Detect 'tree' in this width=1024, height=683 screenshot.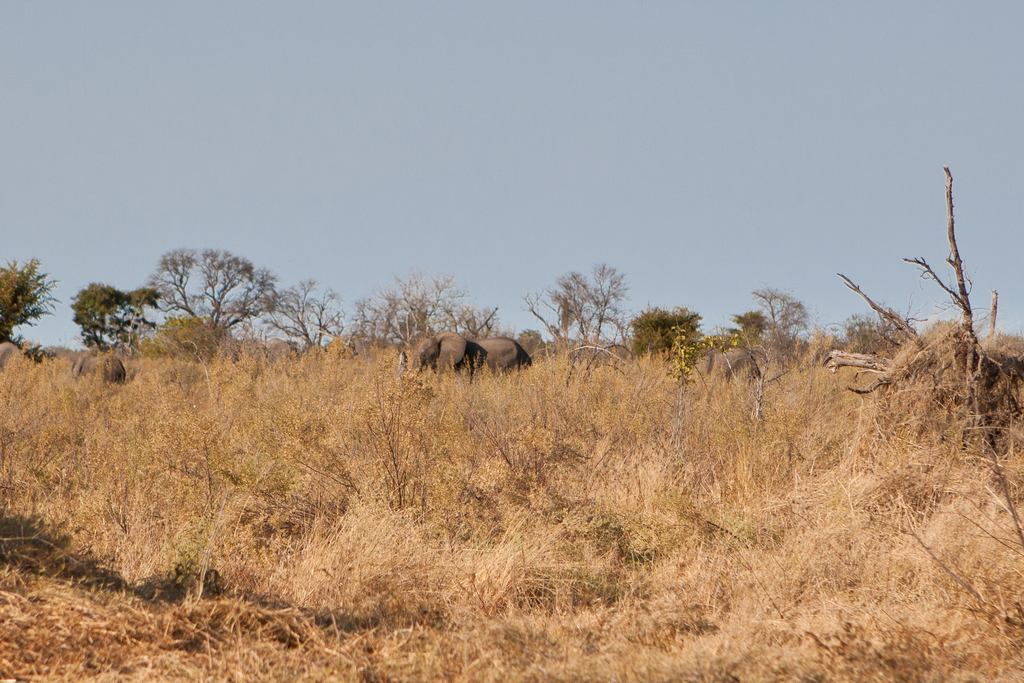
Detection: locate(69, 278, 156, 346).
